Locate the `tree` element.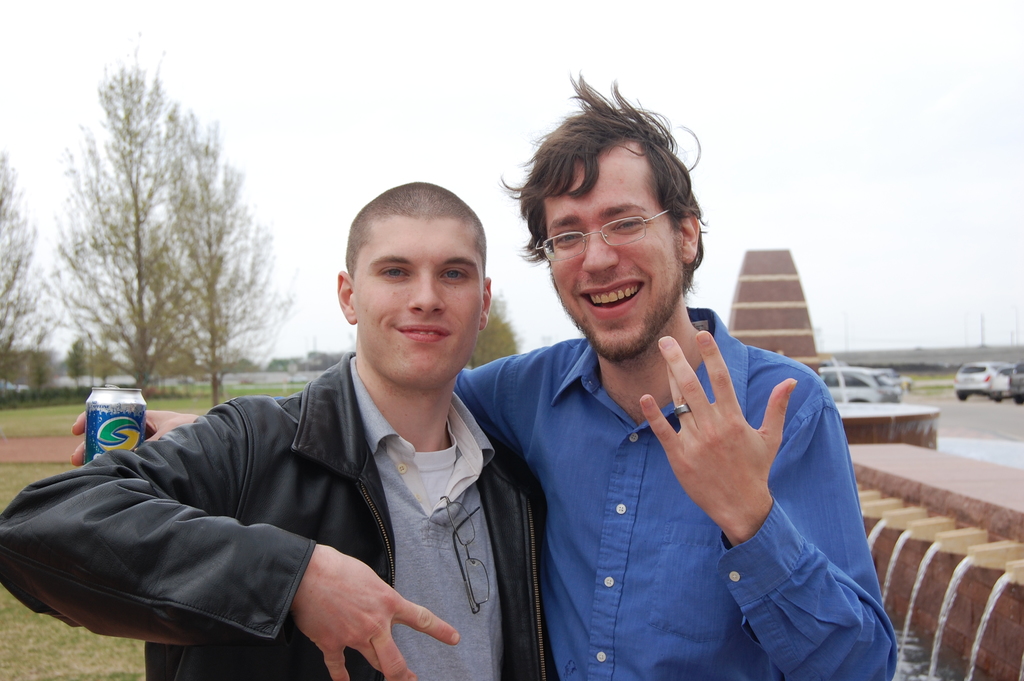
Element bbox: {"x1": 27, "y1": 349, "x2": 56, "y2": 406}.
